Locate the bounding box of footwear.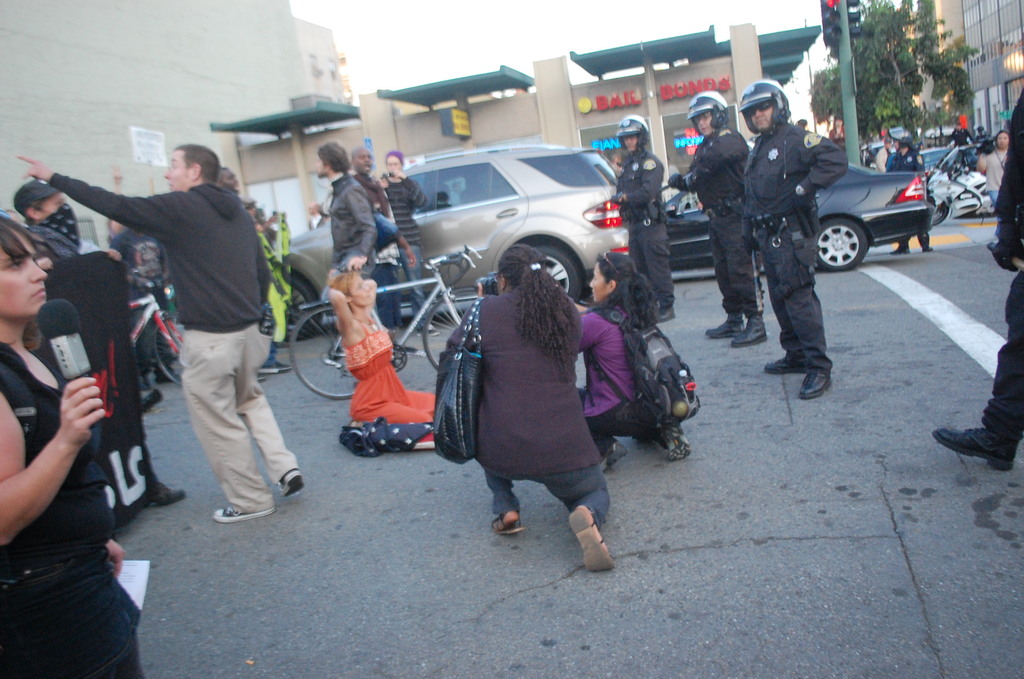
Bounding box: {"x1": 798, "y1": 365, "x2": 832, "y2": 396}.
